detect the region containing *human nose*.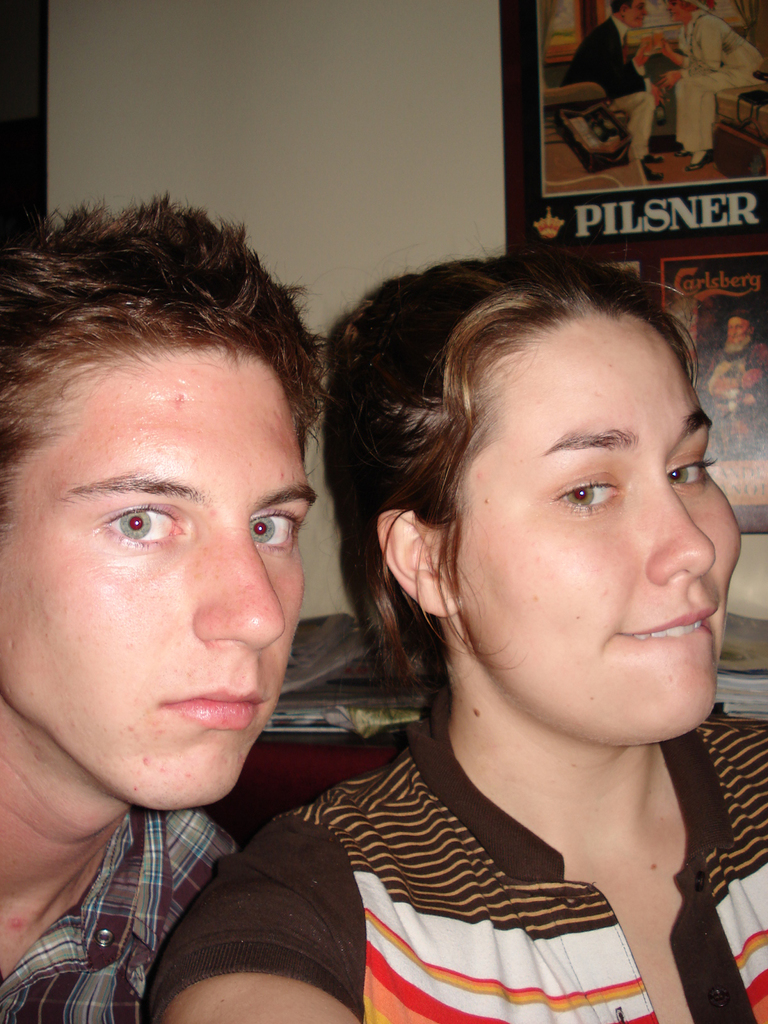
bbox=[195, 515, 289, 653].
